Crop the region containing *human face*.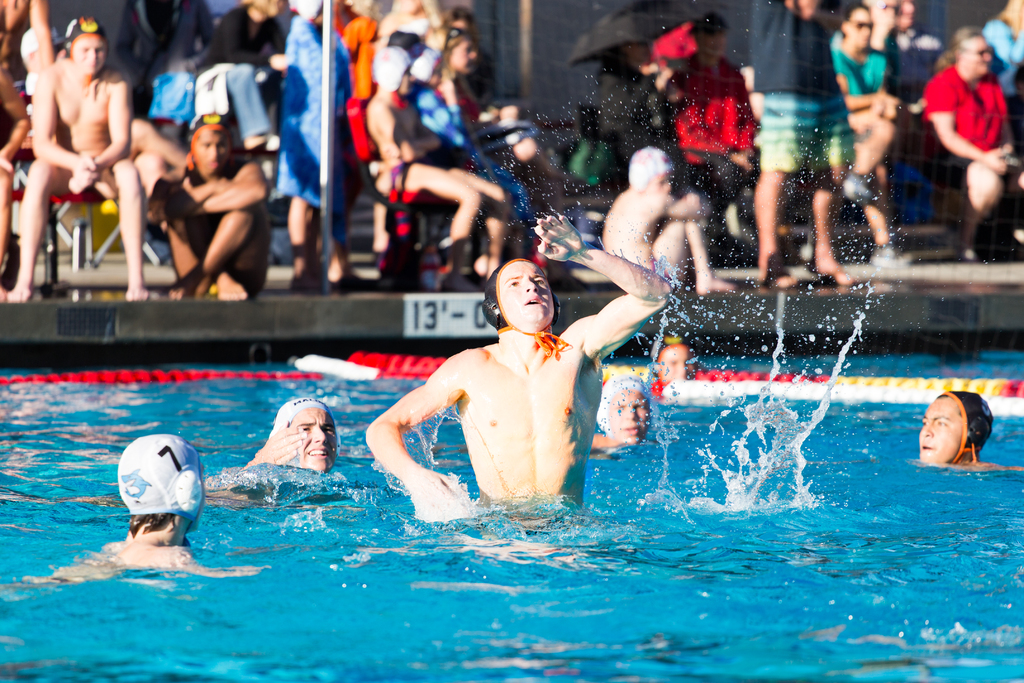
Crop region: <box>291,409,338,470</box>.
